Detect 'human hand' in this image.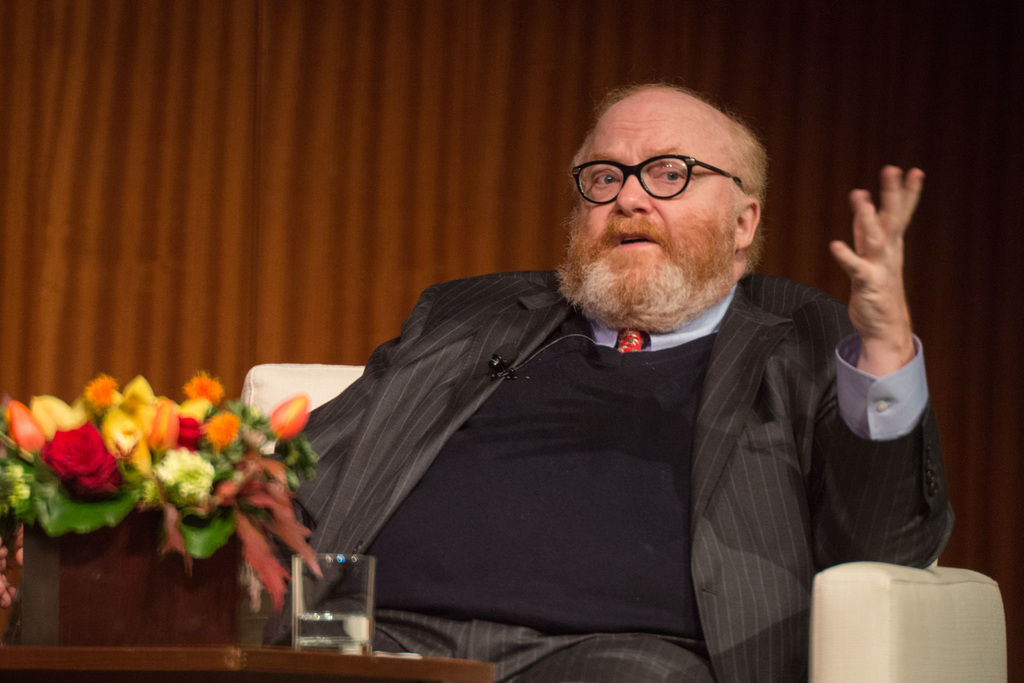
Detection: box(813, 170, 944, 363).
